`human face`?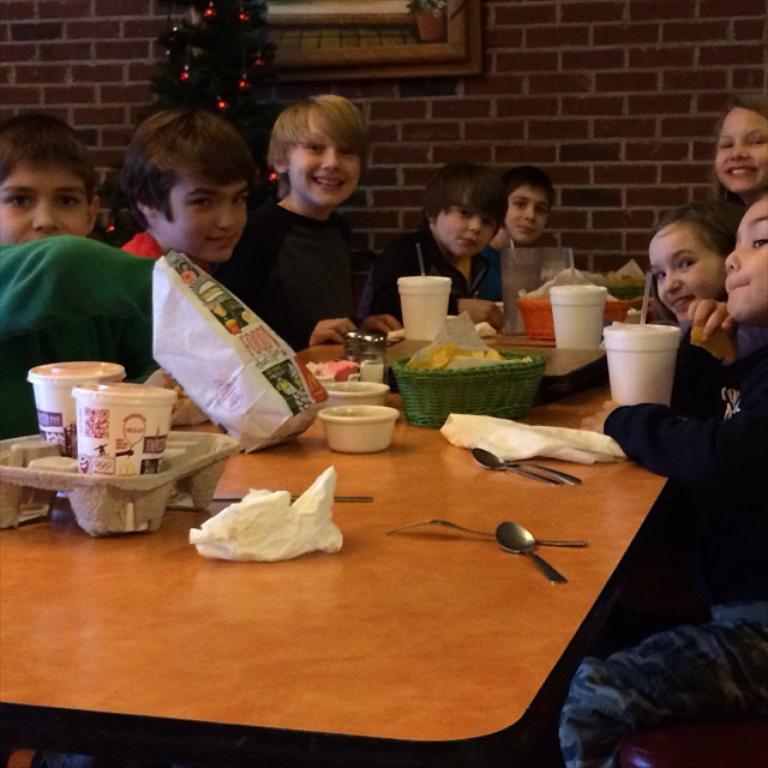
rect(0, 154, 98, 242)
